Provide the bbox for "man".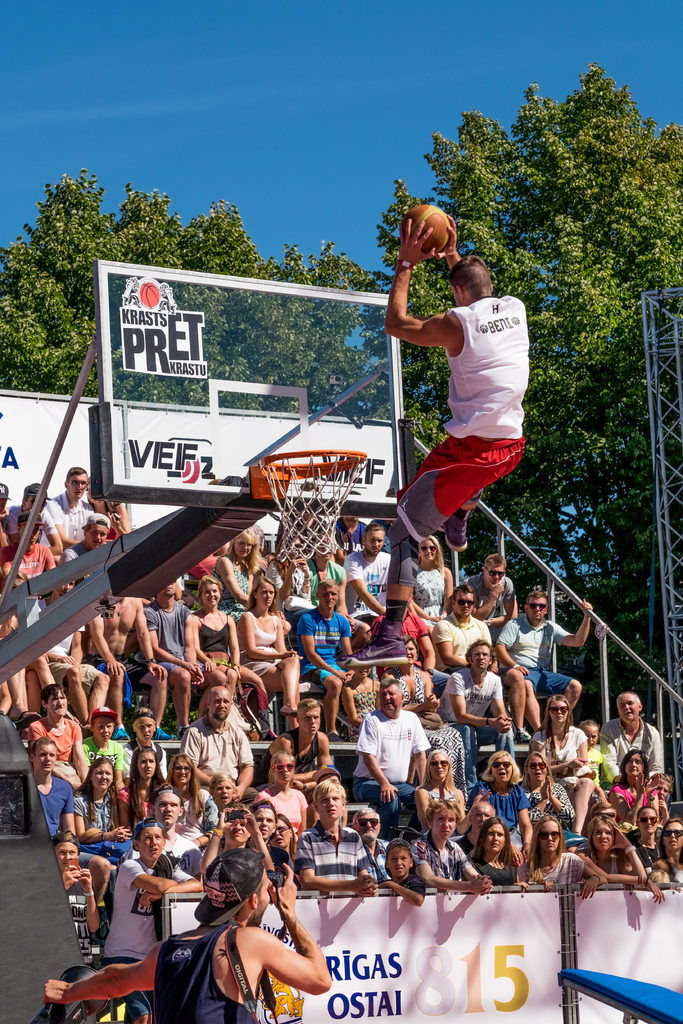
{"x1": 180, "y1": 684, "x2": 262, "y2": 810}.
